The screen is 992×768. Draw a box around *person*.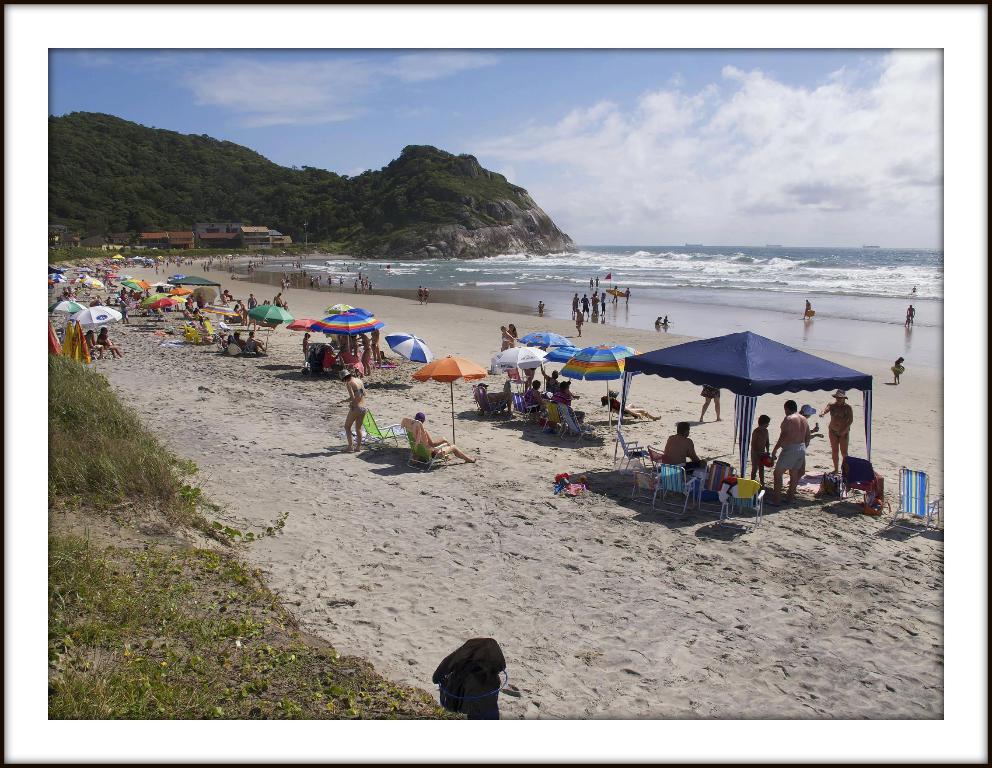
l=249, t=312, r=254, b=328.
